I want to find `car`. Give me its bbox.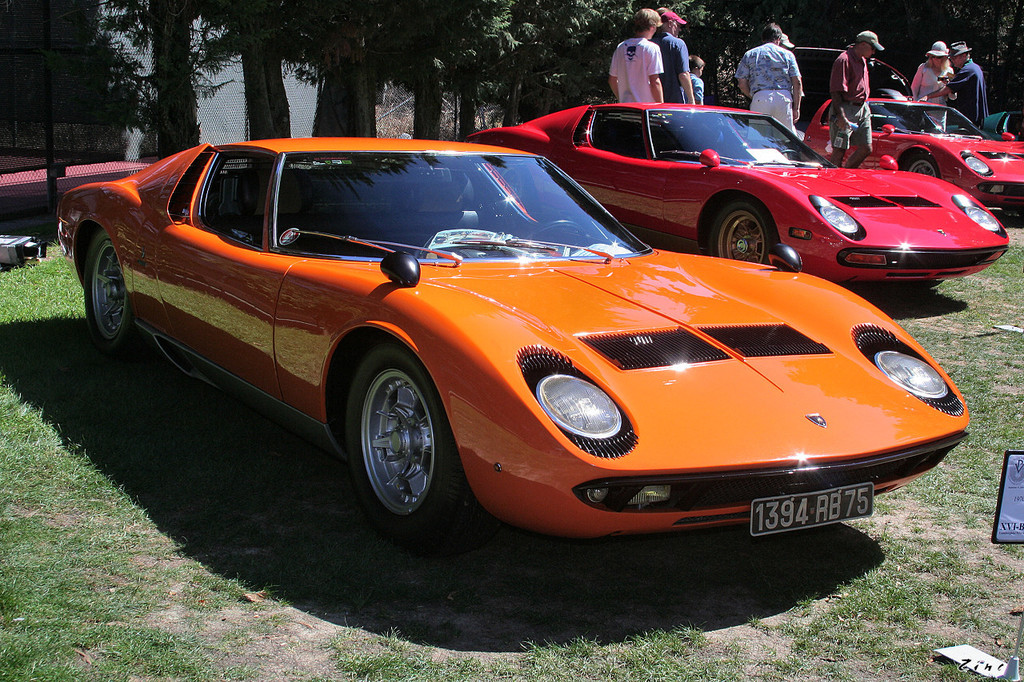
box(730, 36, 945, 118).
